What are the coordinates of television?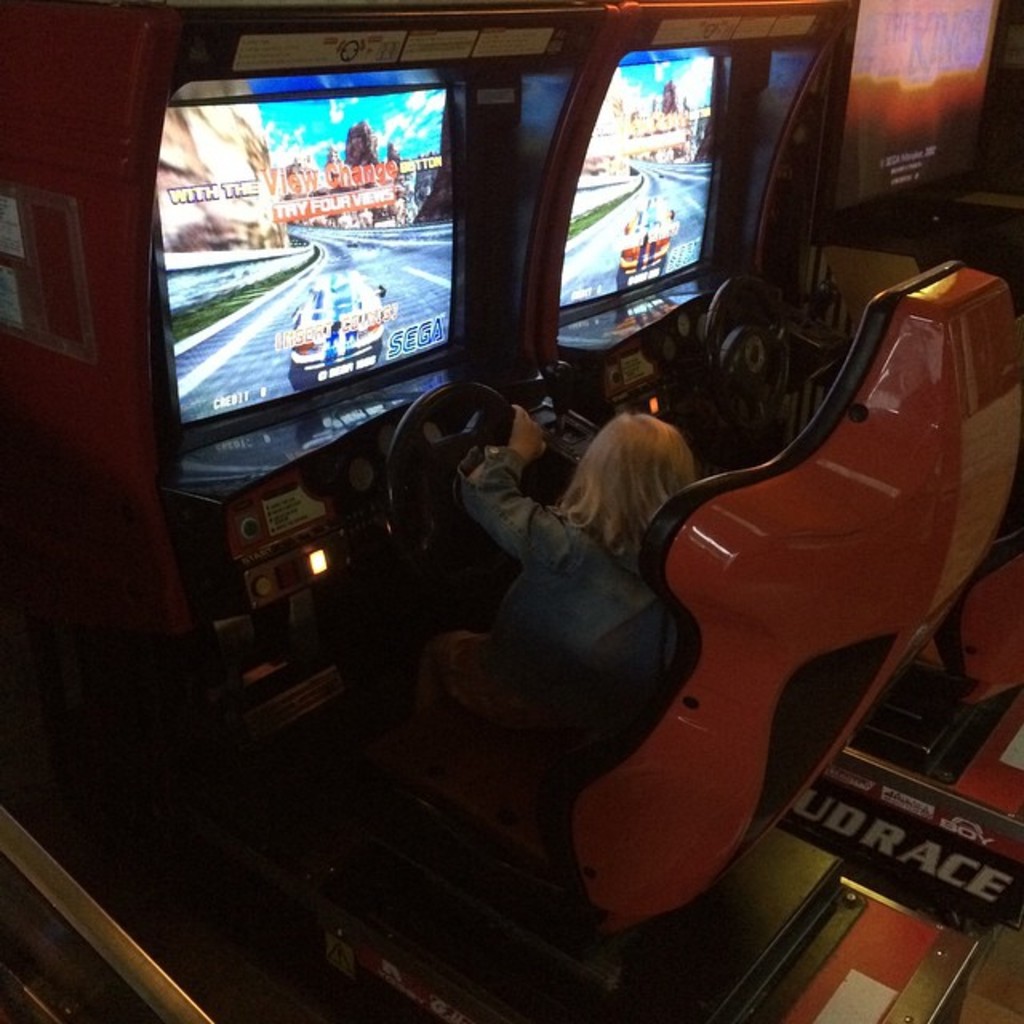
pyautogui.locateOnScreen(573, 61, 730, 323).
